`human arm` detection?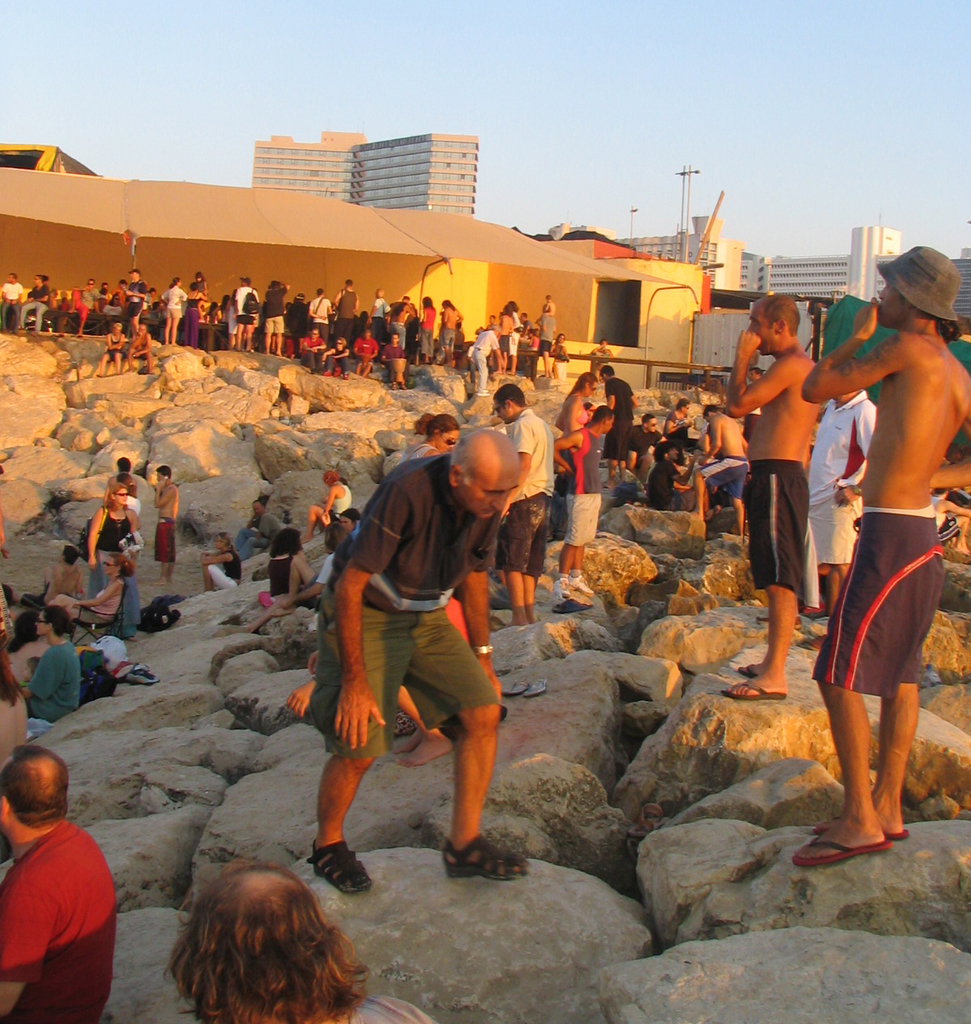
{"left": 279, "top": 559, "right": 329, "bottom": 610}
